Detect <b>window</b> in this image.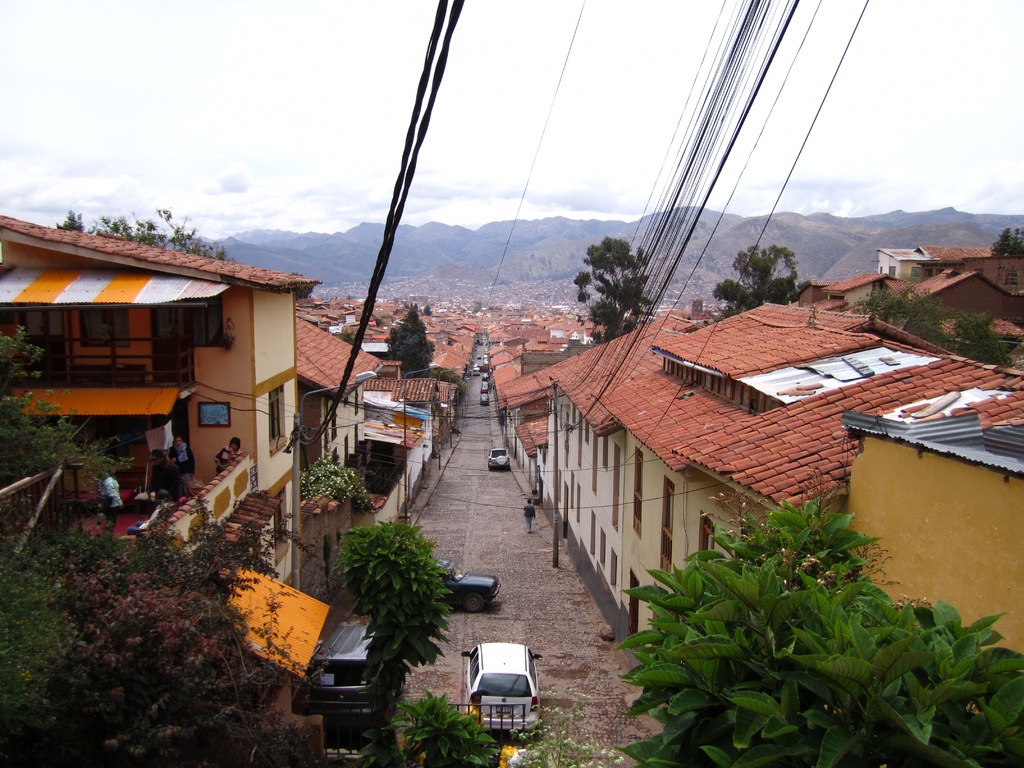
Detection: (649,588,664,639).
